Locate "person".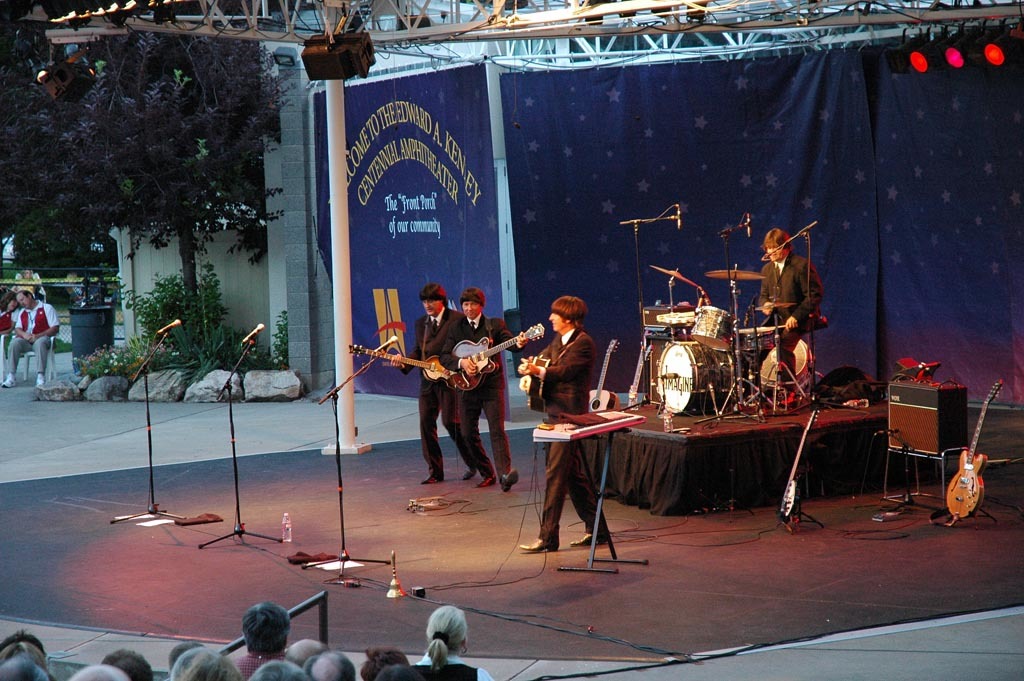
Bounding box: x1=390, y1=281, x2=502, y2=488.
